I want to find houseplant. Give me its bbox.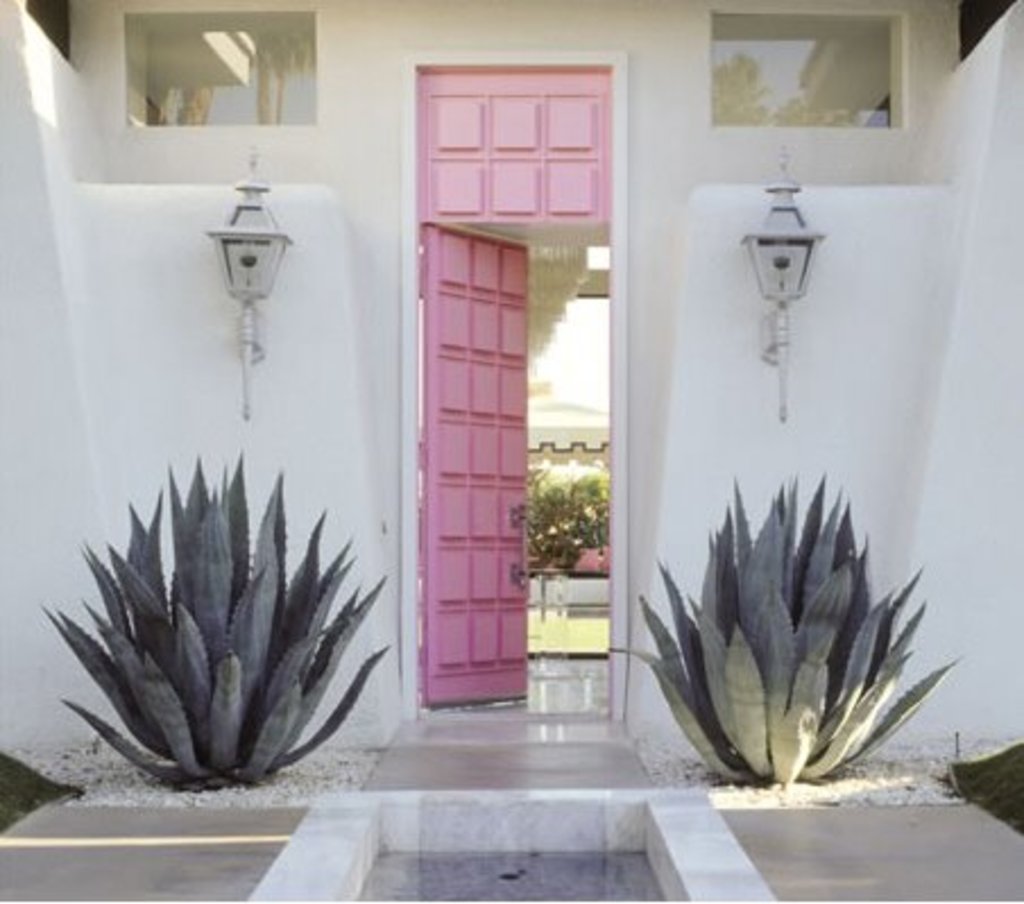
region(43, 455, 394, 802).
